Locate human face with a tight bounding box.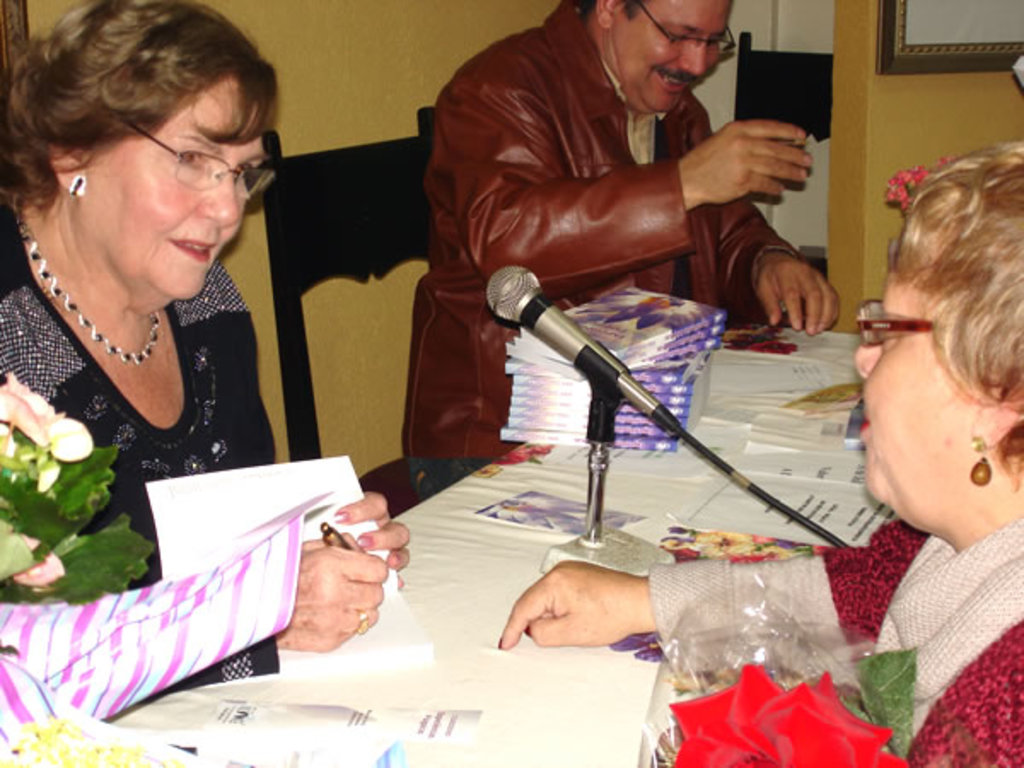
{"left": 79, "top": 79, "right": 268, "bottom": 299}.
